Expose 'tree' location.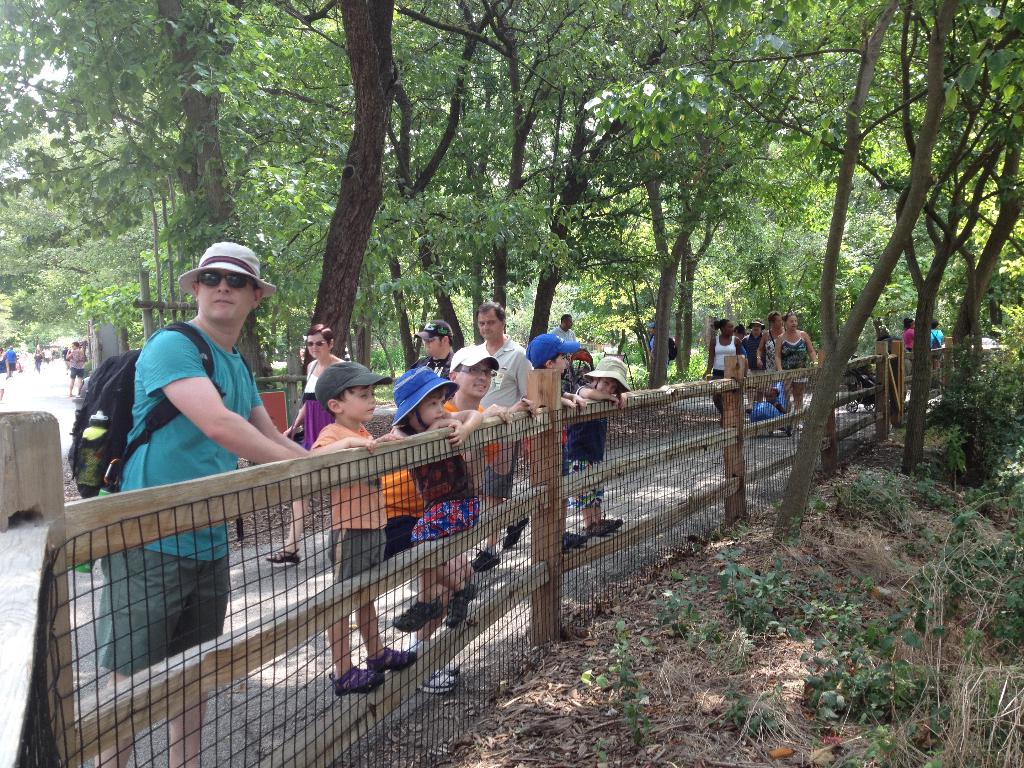
Exposed at (left=753, top=0, right=1023, bottom=559).
